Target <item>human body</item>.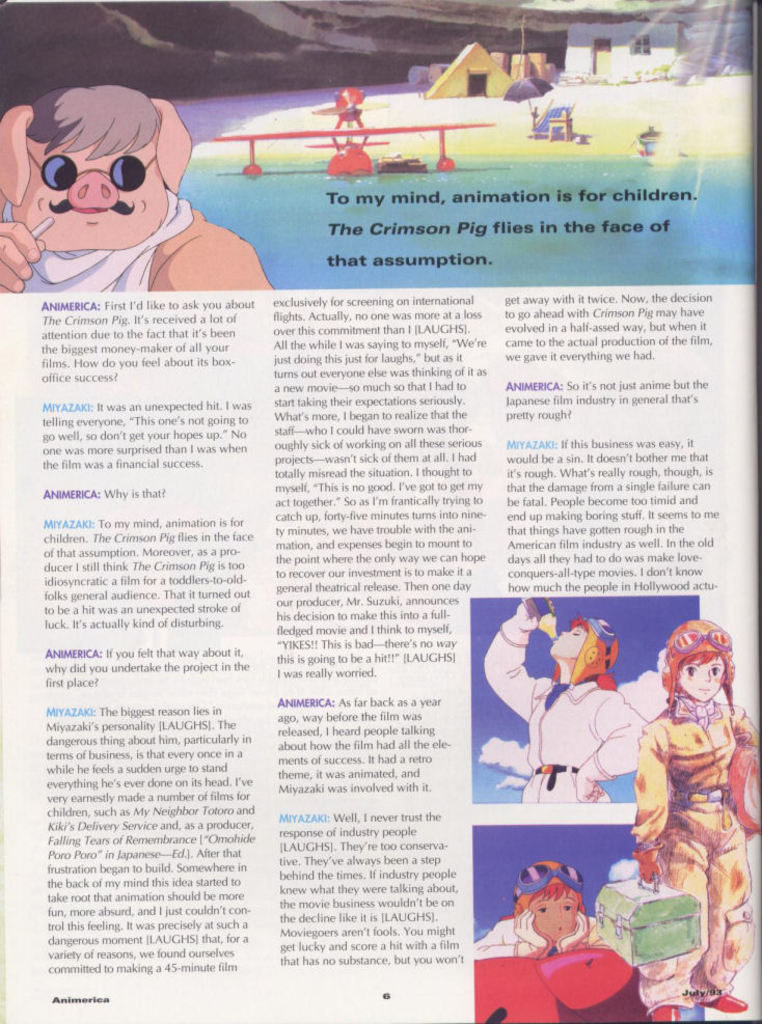
Target region: Rect(479, 604, 650, 806).
